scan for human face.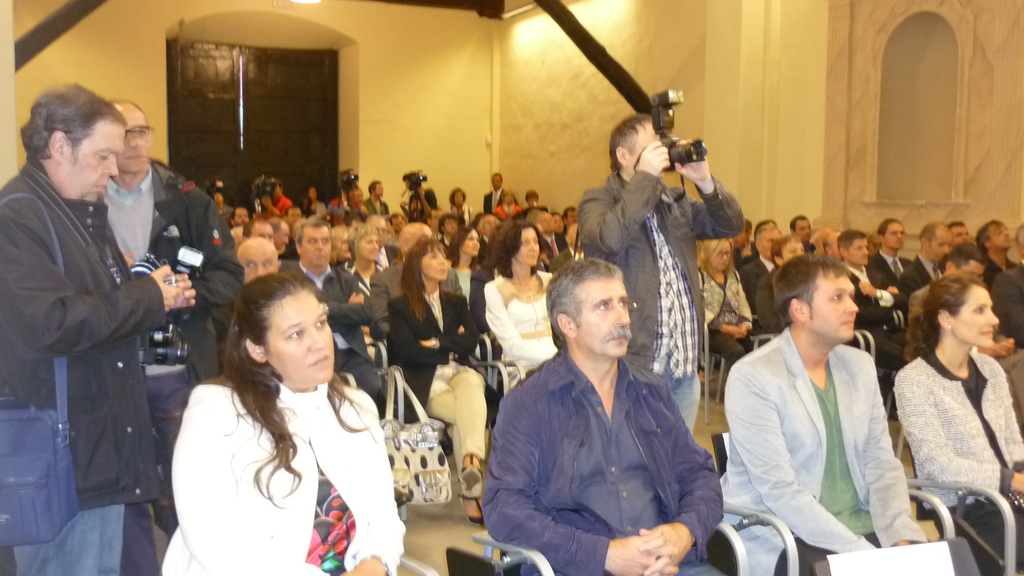
Scan result: [951,226,969,243].
